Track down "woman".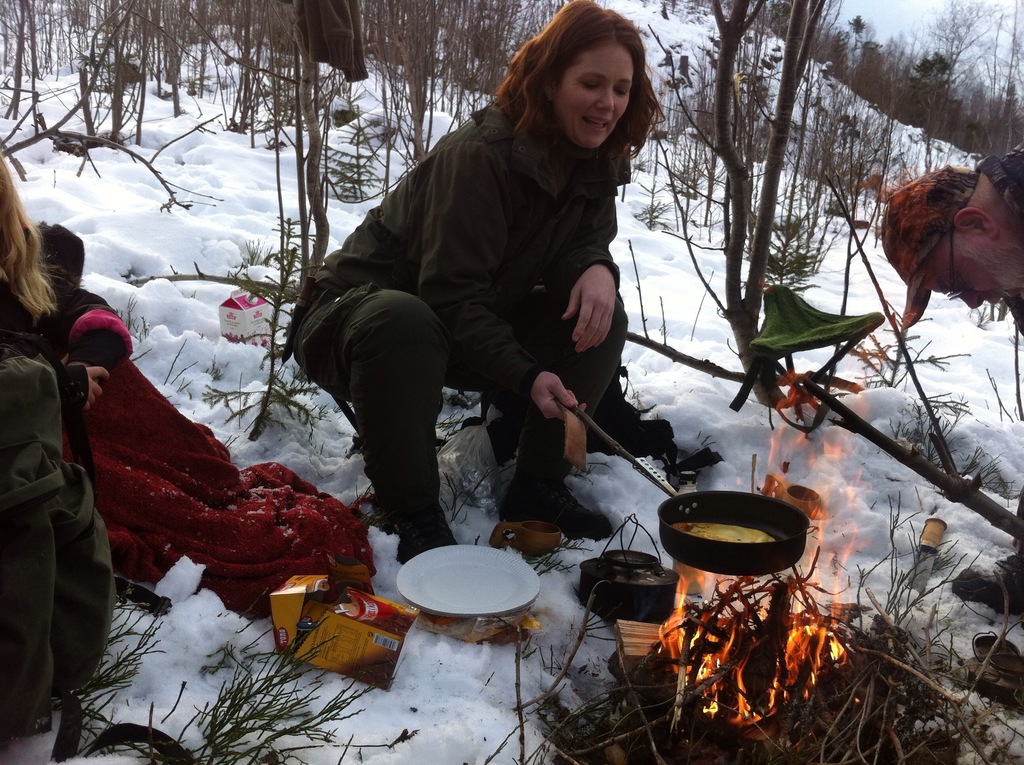
Tracked to [0,148,132,417].
